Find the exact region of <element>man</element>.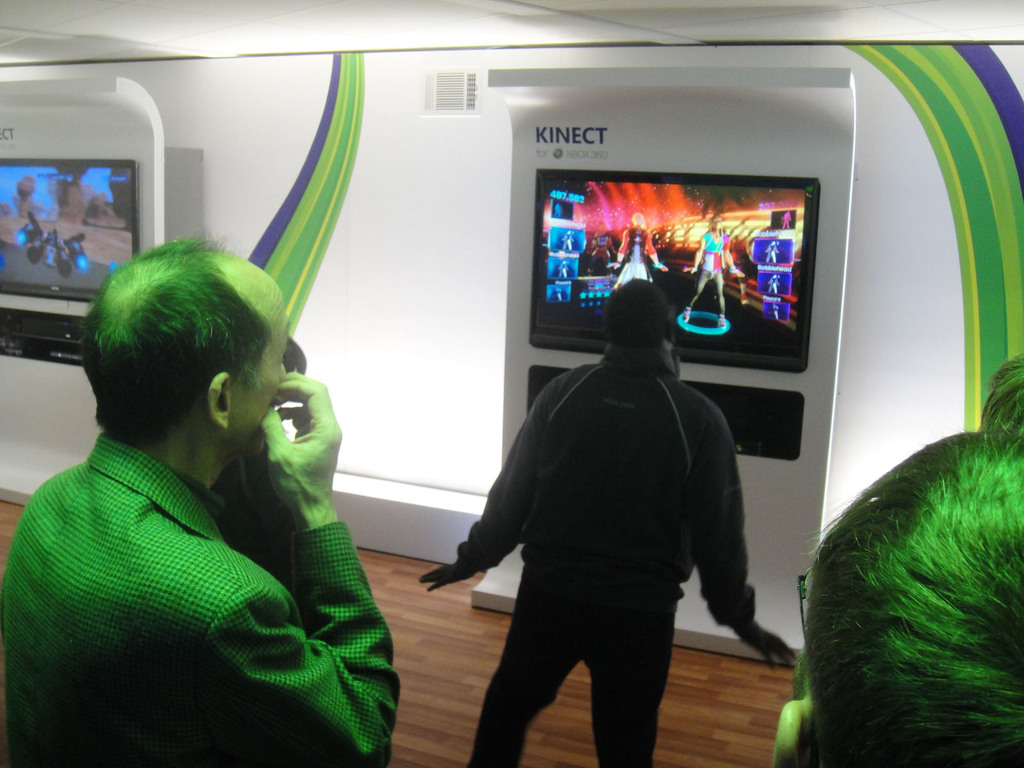
Exact region: [773, 427, 1022, 767].
